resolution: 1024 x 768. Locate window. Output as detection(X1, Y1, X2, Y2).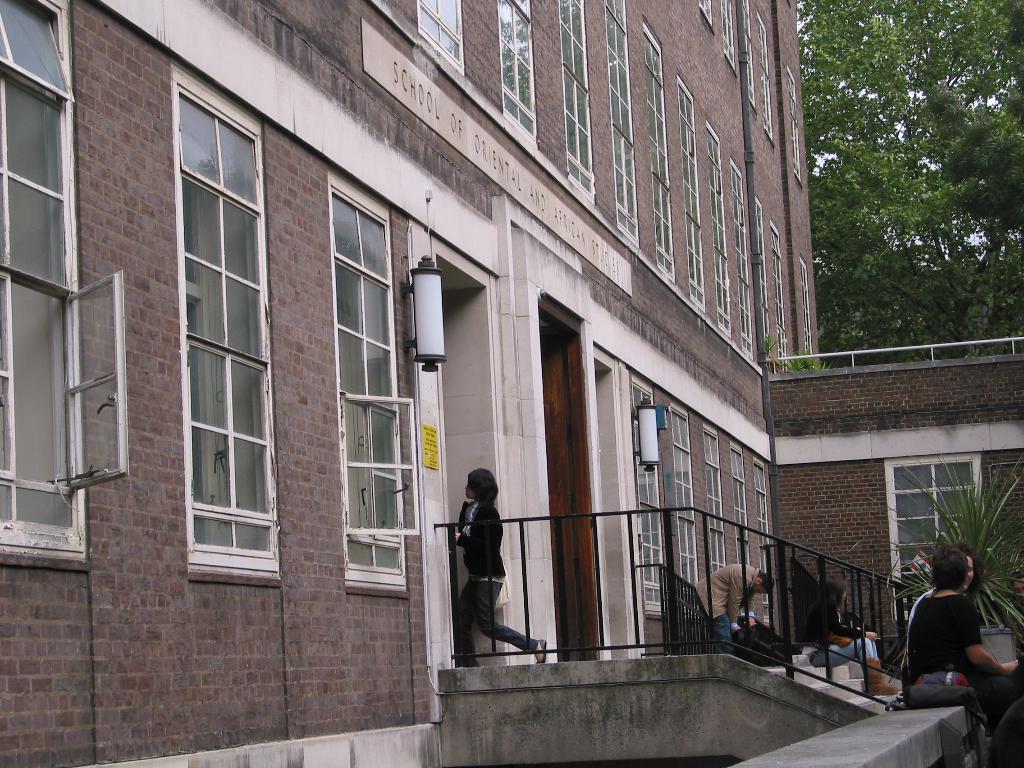
detection(0, 0, 131, 556).
